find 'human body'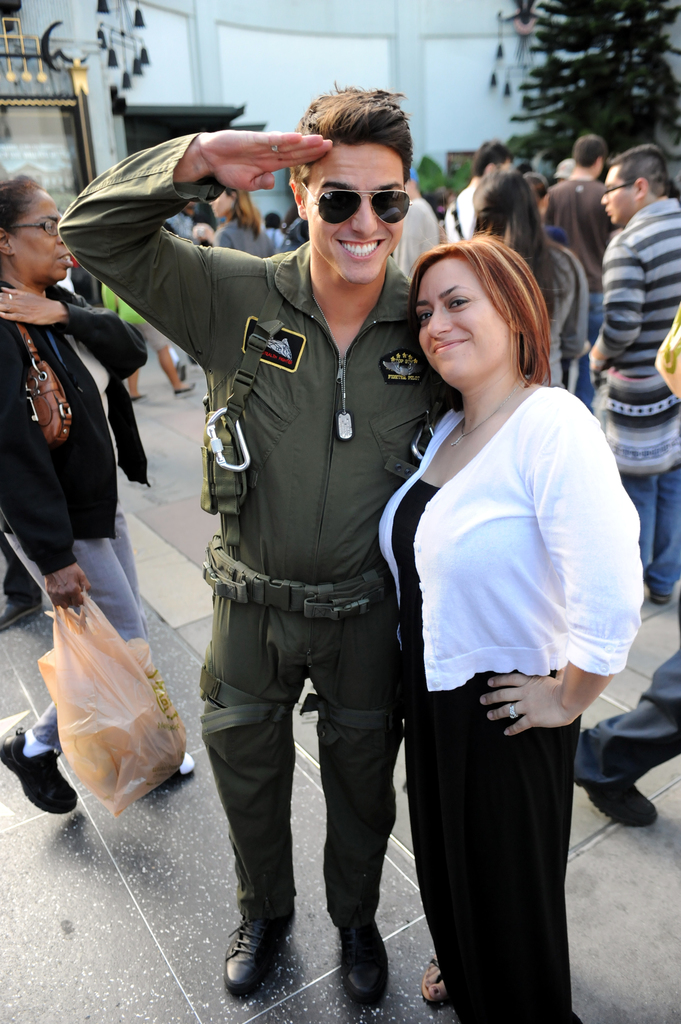
0, 173, 204, 818
